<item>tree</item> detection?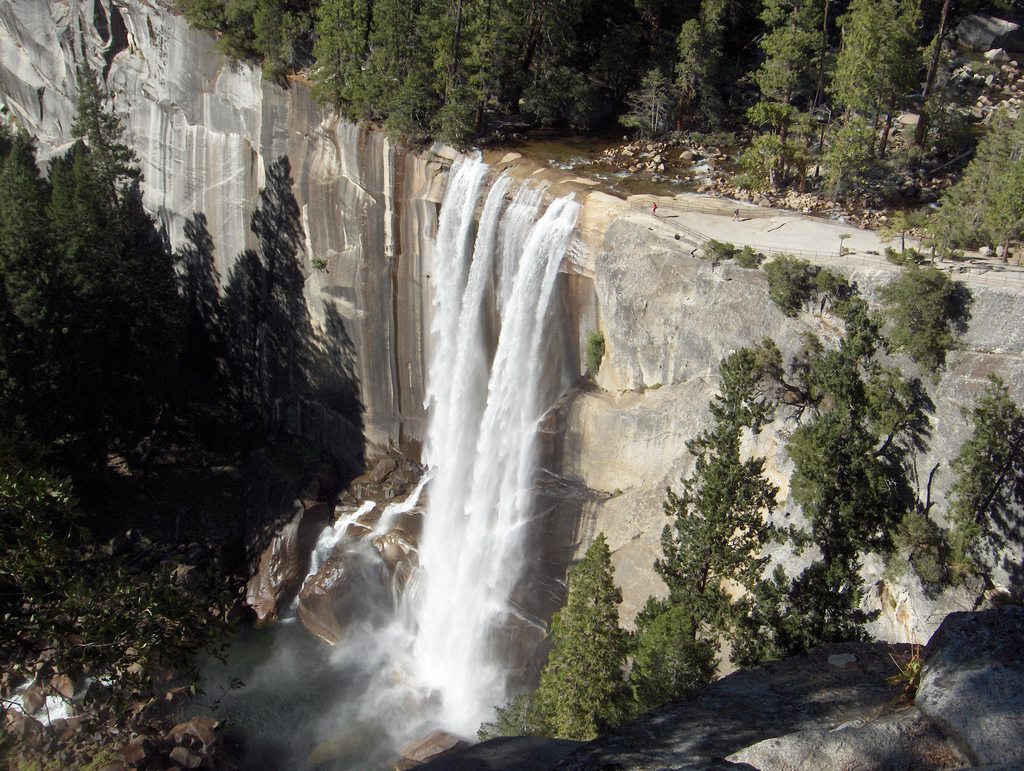
bbox(616, 0, 751, 158)
